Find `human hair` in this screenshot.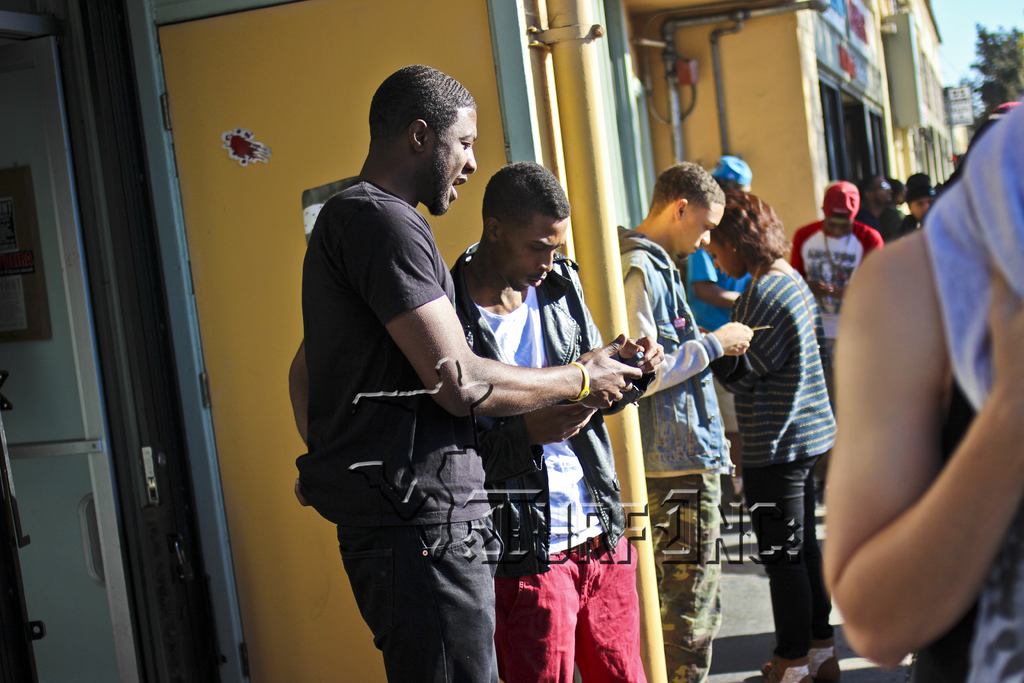
The bounding box for `human hair` is (361,69,472,177).
